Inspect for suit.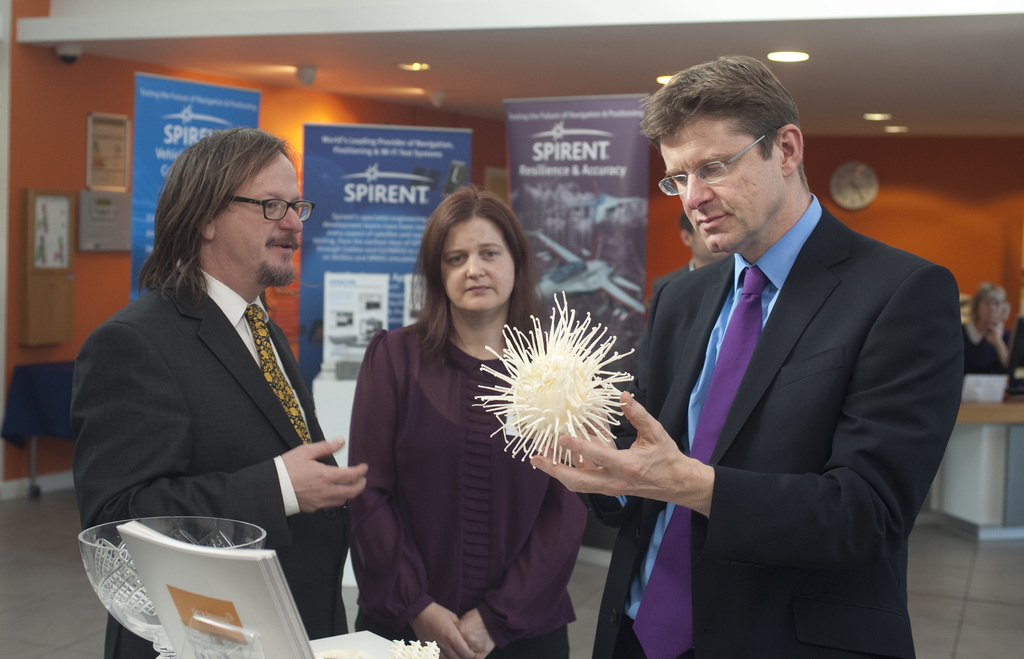
Inspection: locate(554, 179, 972, 619).
